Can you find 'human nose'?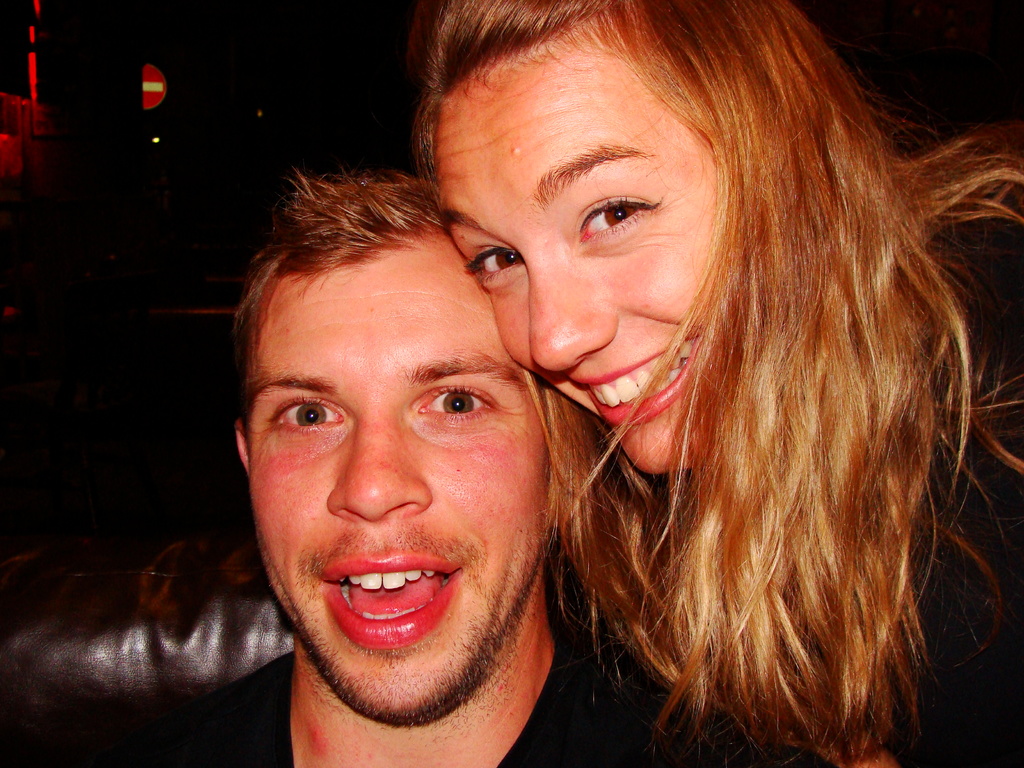
Yes, bounding box: {"x1": 527, "y1": 249, "x2": 614, "y2": 374}.
